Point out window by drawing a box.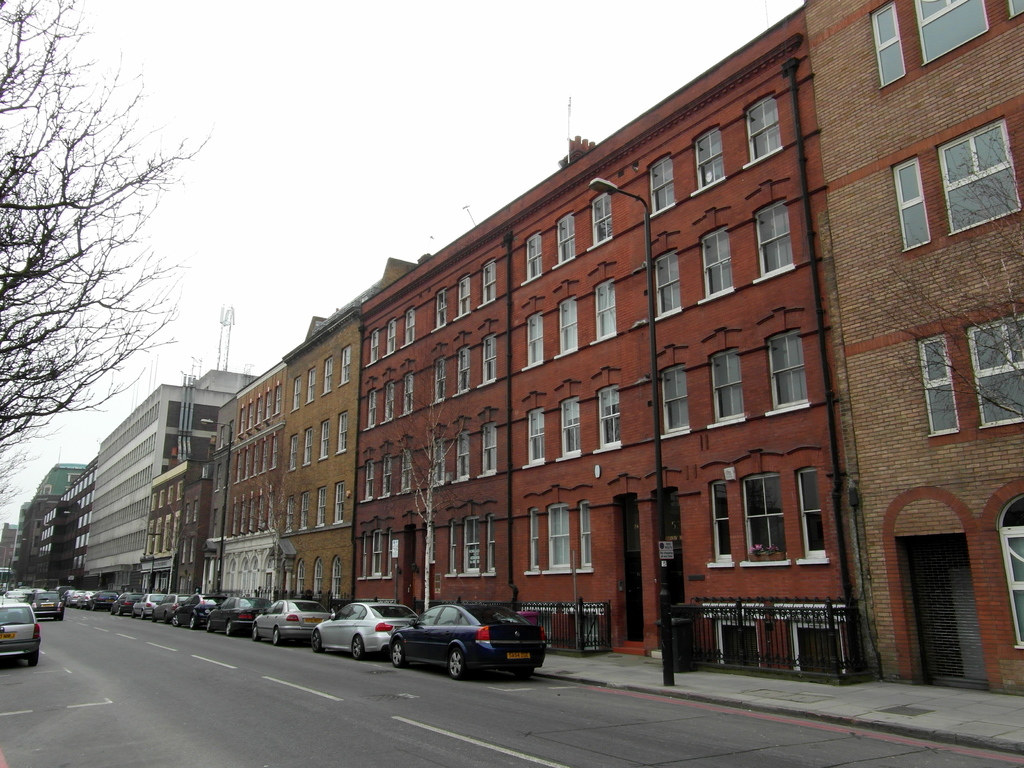
(477, 335, 497, 390).
